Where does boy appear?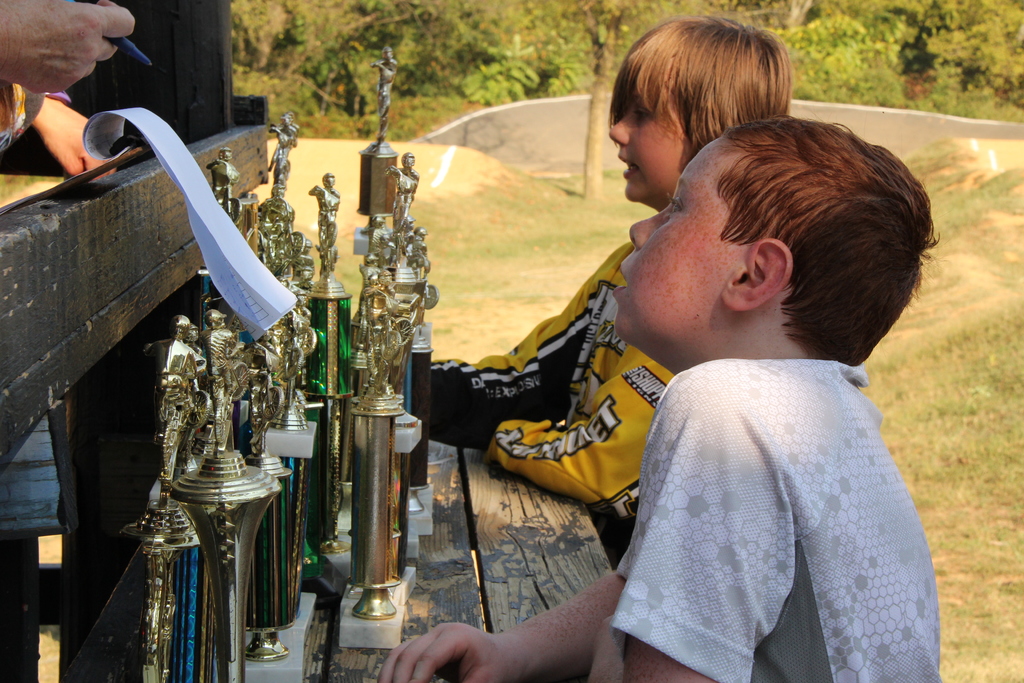
Appears at pyautogui.locateOnScreen(412, 21, 794, 557).
